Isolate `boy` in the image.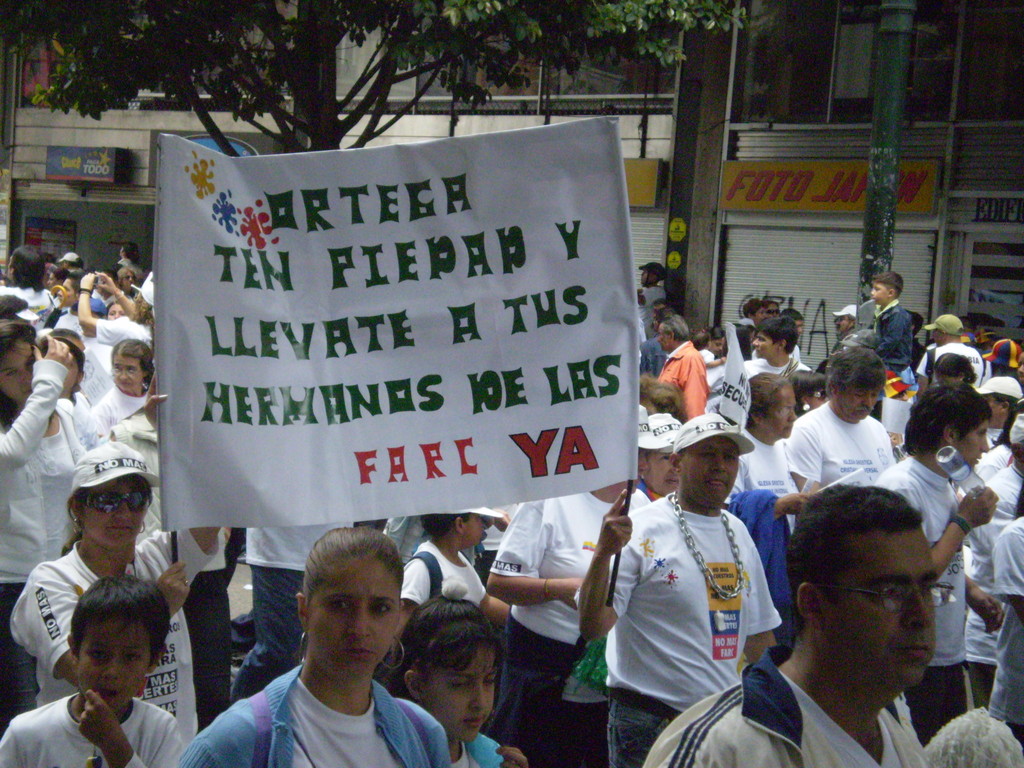
Isolated region: [x1=870, y1=271, x2=911, y2=396].
